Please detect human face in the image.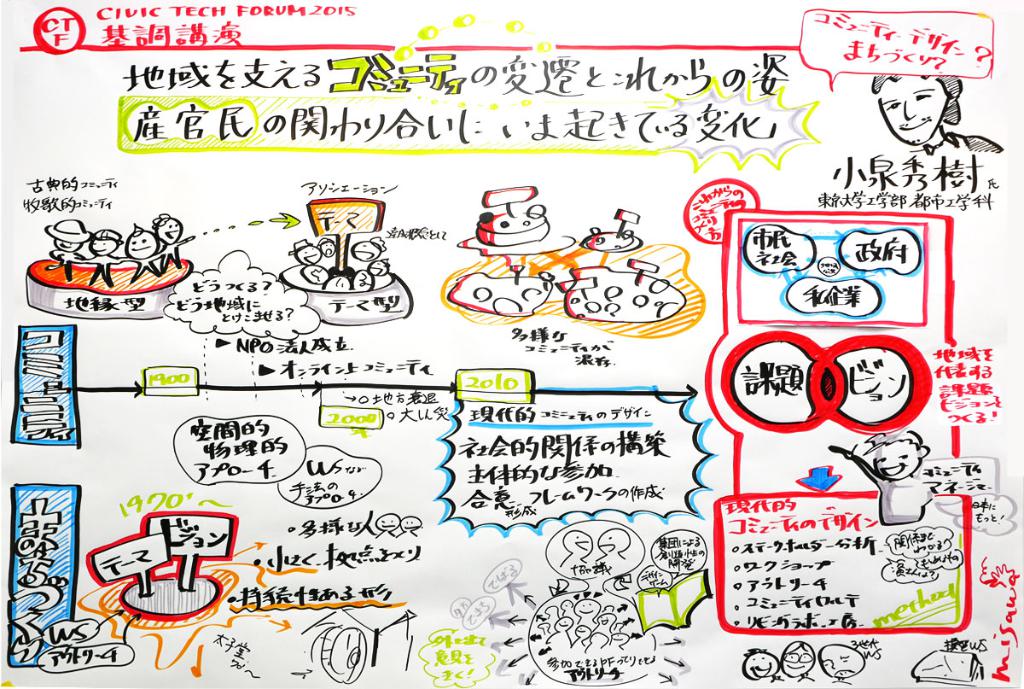
{"x1": 876, "y1": 444, "x2": 918, "y2": 479}.
